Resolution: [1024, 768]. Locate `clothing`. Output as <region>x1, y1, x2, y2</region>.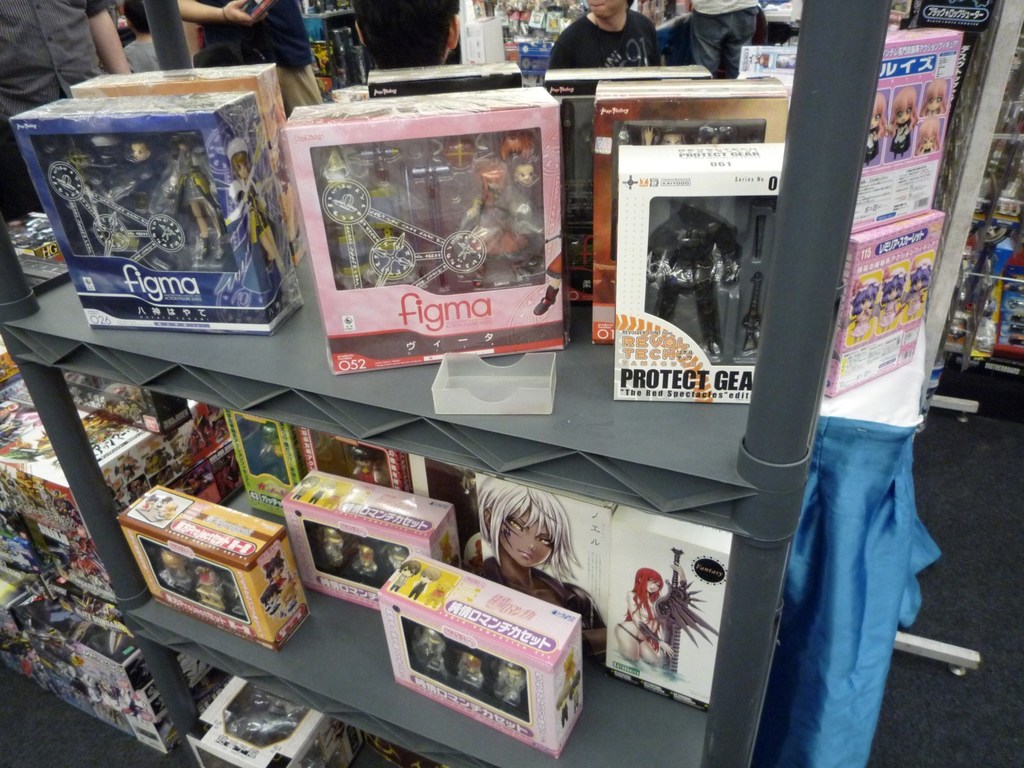
<region>191, 0, 321, 113</region>.
